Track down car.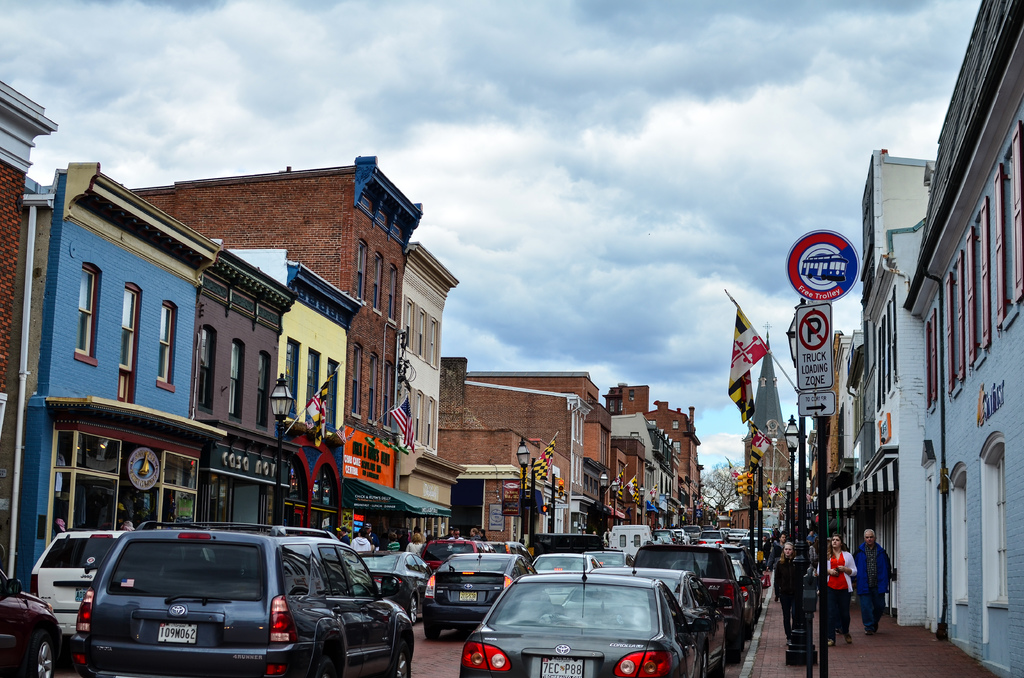
Tracked to 0:563:58:677.
